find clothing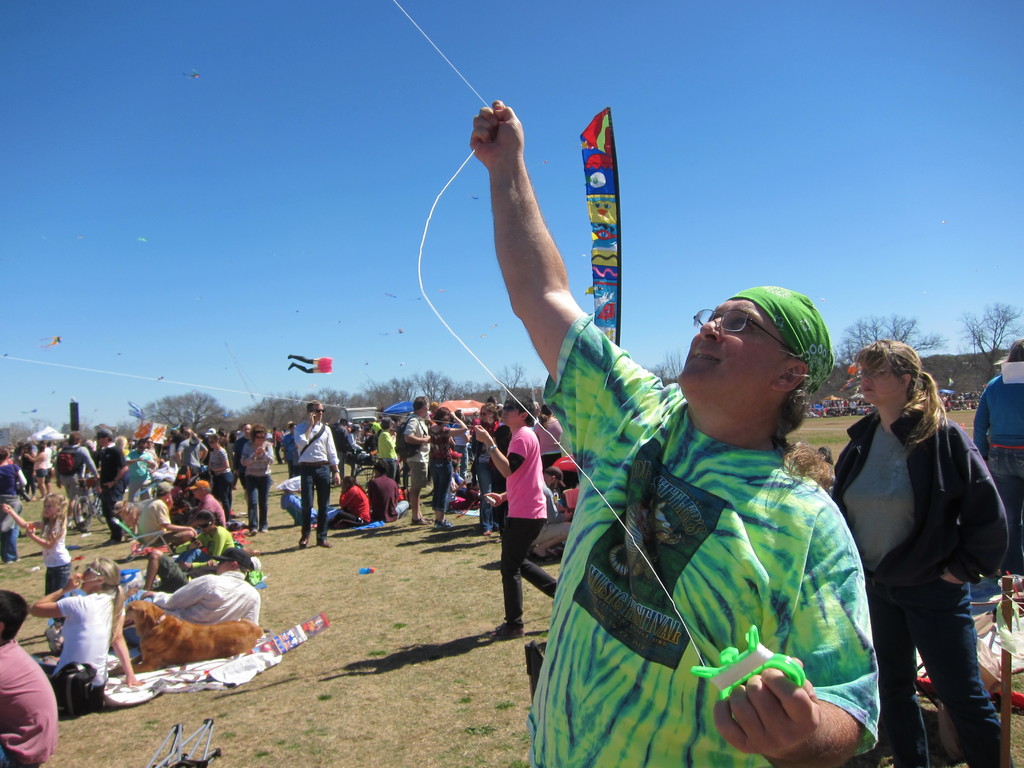
171 433 201 474
